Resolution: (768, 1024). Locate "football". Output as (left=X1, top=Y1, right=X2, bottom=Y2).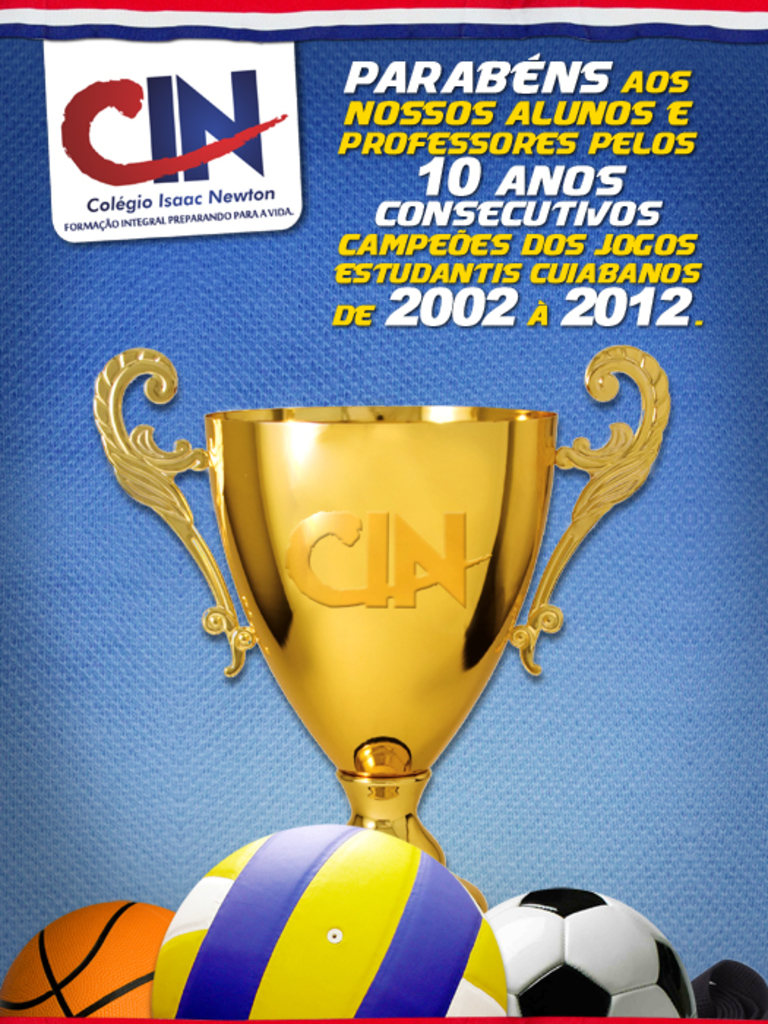
(left=475, top=885, right=698, bottom=1023).
